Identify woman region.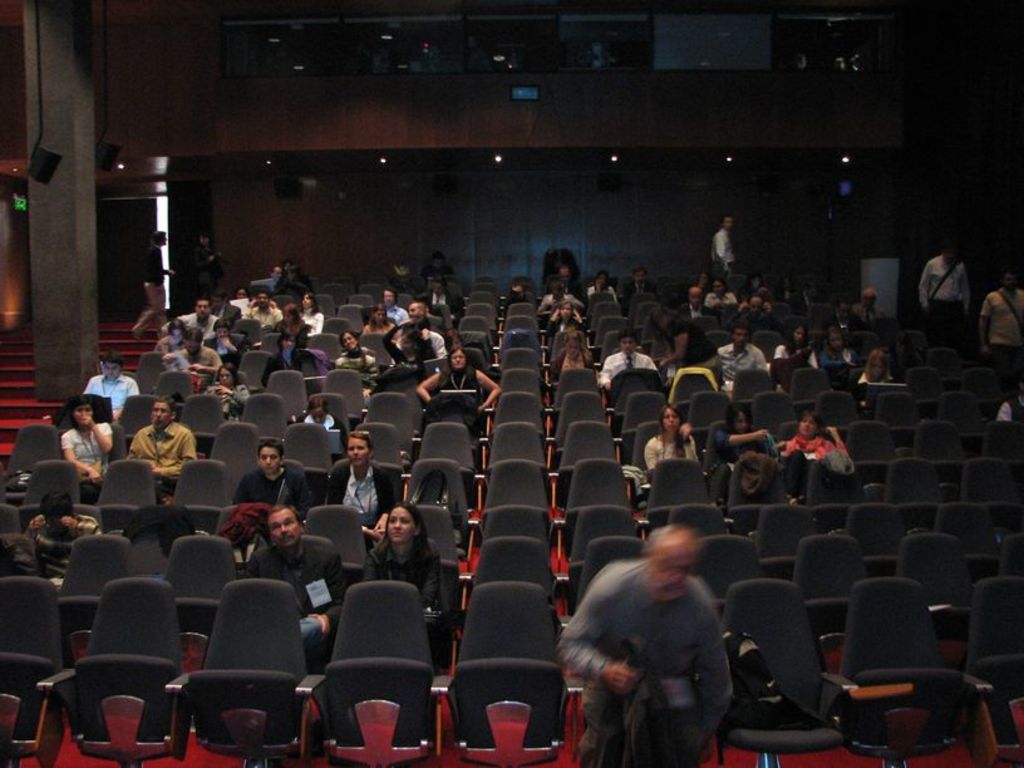
Region: {"left": 203, "top": 368, "right": 256, "bottom": 423}.
